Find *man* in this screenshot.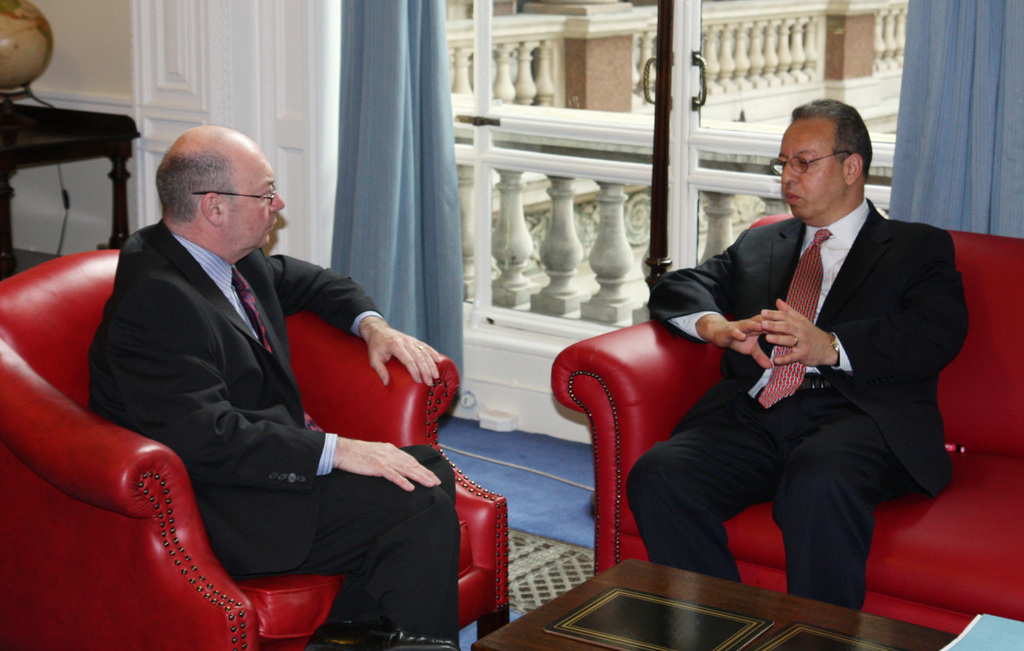
The bounding box for *man* is box=[84, 123, 464, 650].
